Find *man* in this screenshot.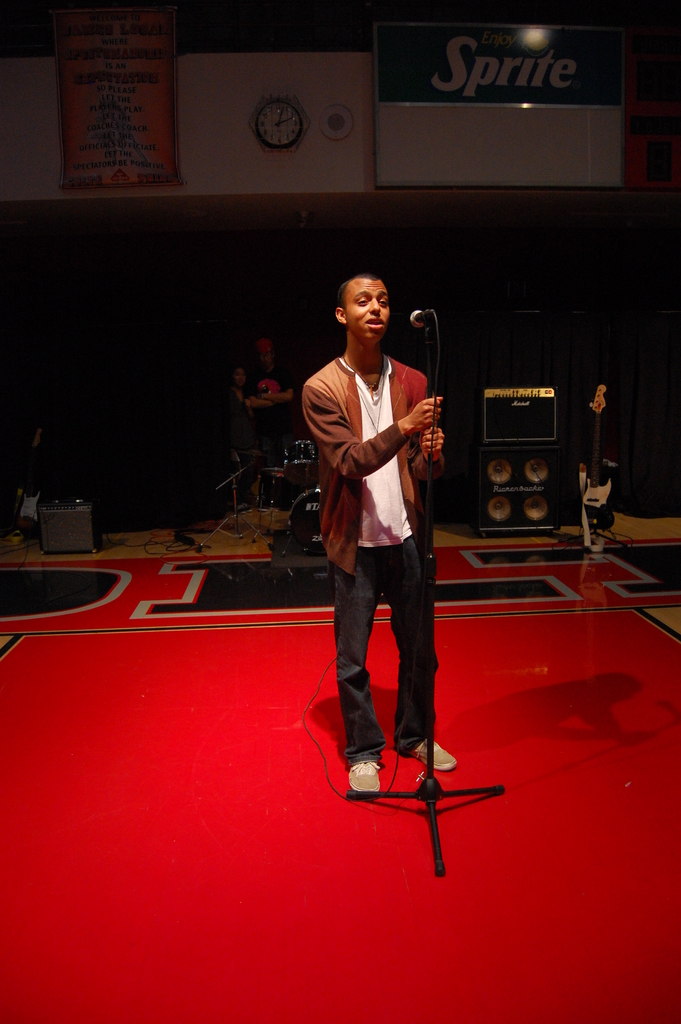
The bounding box for *man* is [left=300, top=276, right=466, bottom=790].
